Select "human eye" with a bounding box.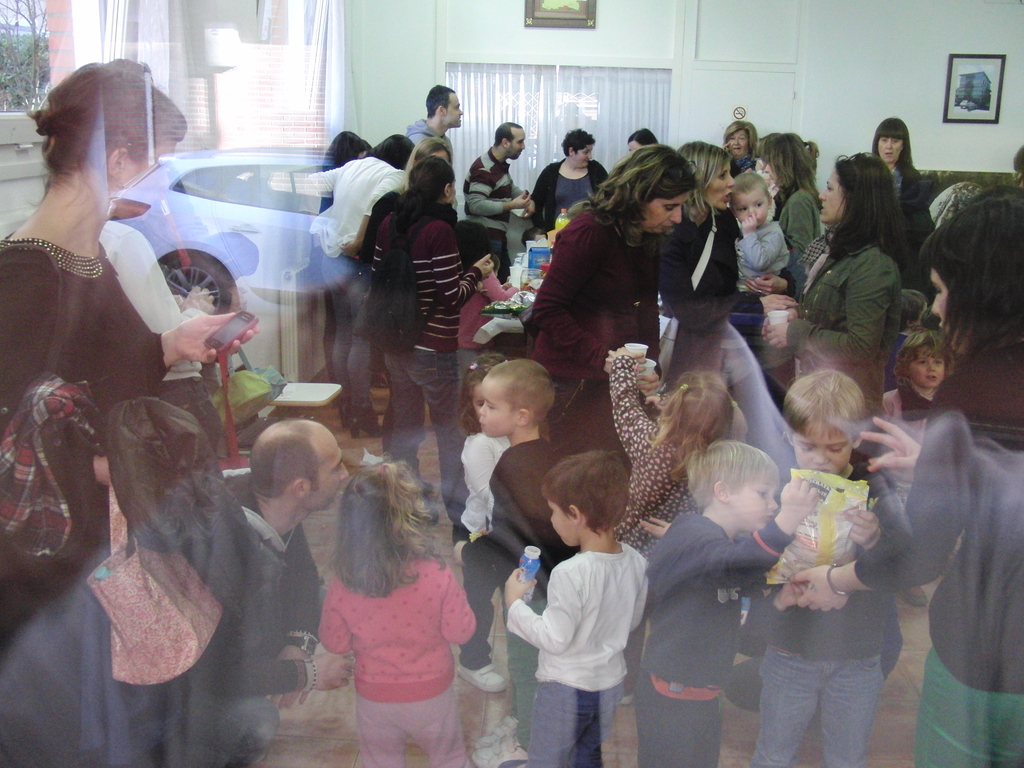
Rect(934, 358, 940, 365).
